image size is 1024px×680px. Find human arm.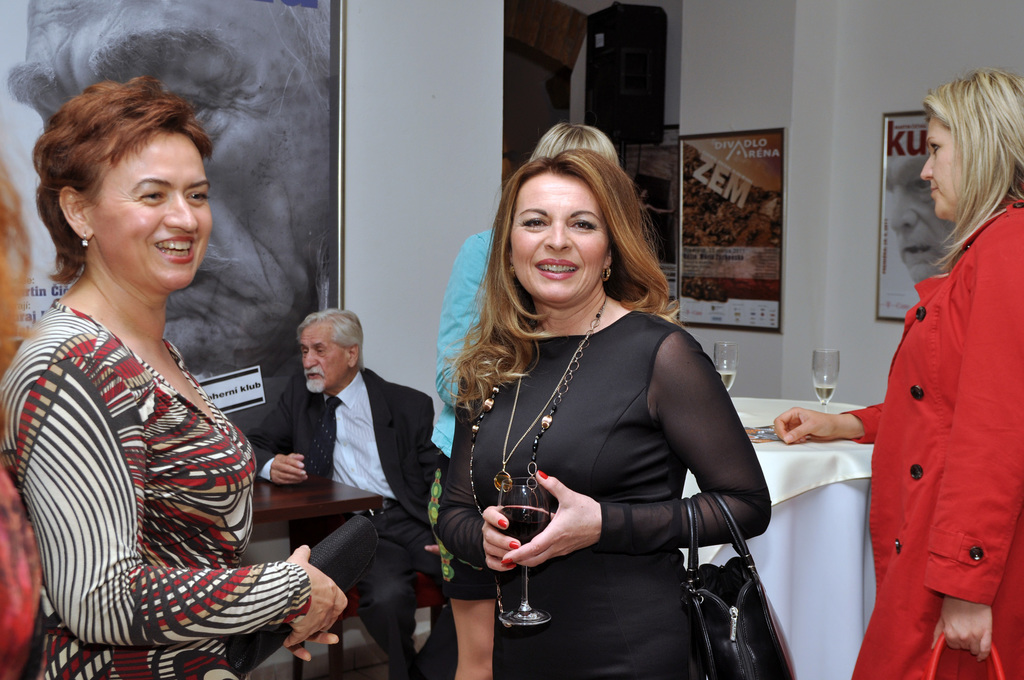
locate(13, 358, 349, 649).
